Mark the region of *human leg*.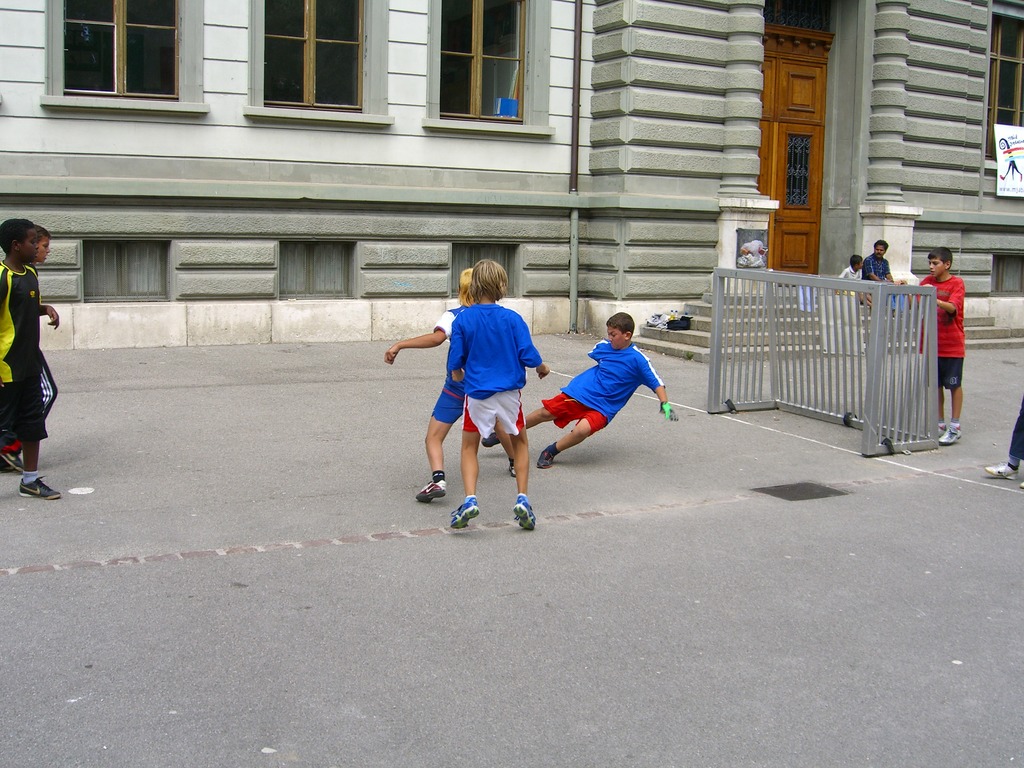
Region: rect(945, 359, 963, 447).
